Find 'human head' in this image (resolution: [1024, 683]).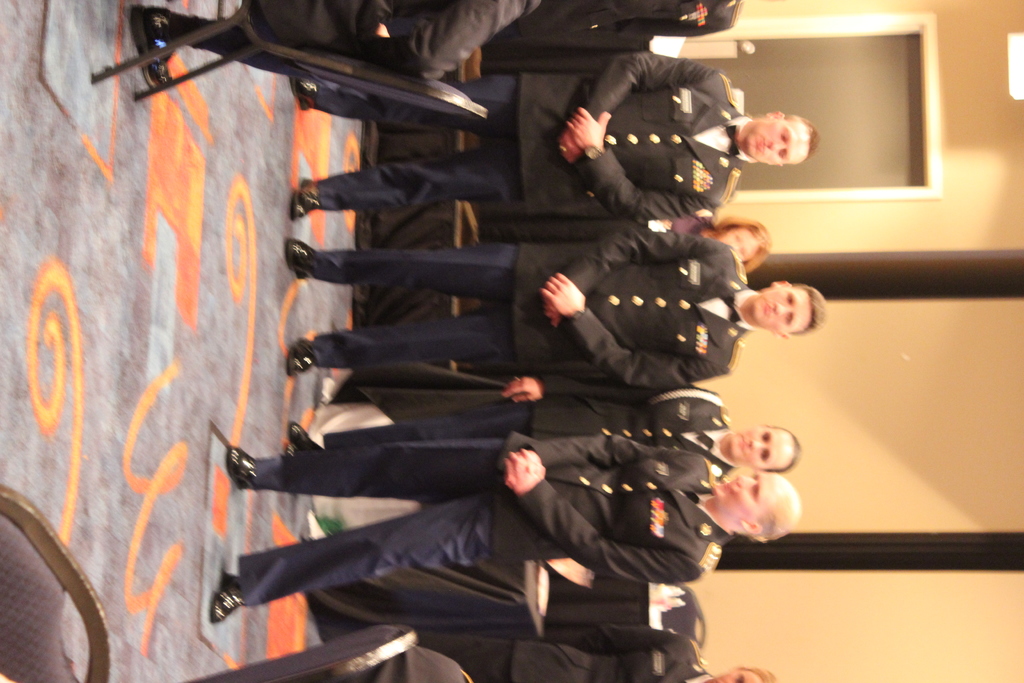
x1=723, y1=421, x2=801, y2=470.
